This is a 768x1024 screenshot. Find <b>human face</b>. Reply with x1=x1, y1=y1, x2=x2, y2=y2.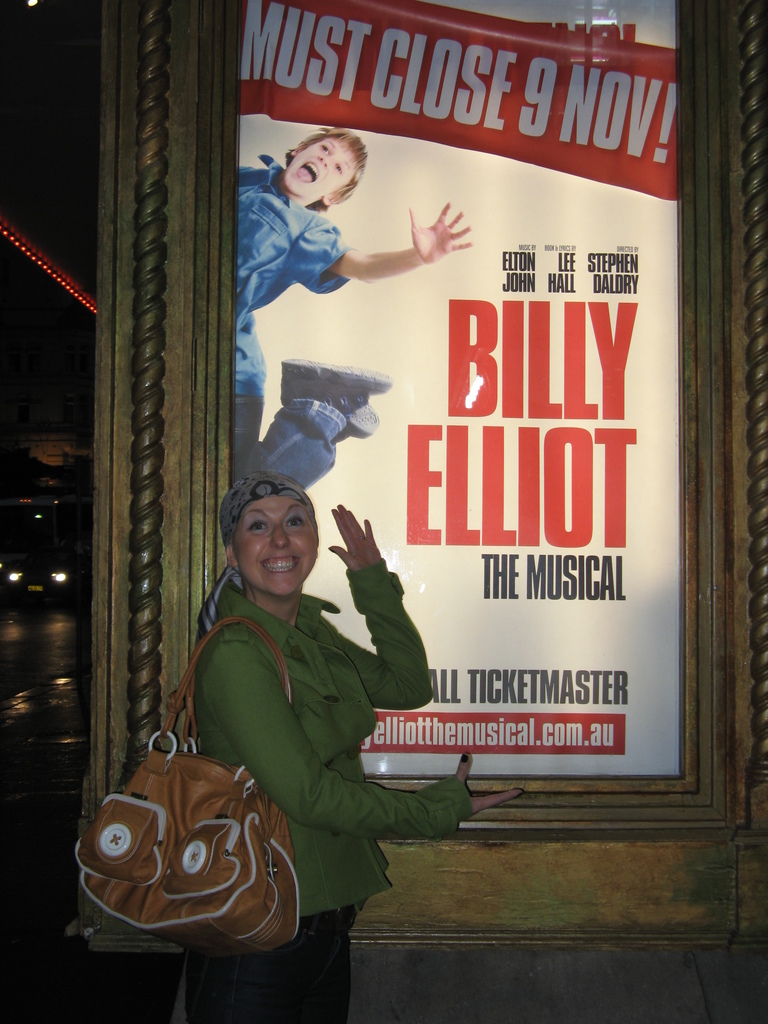
x1=234, y1=488, x2=317, y2=591.
